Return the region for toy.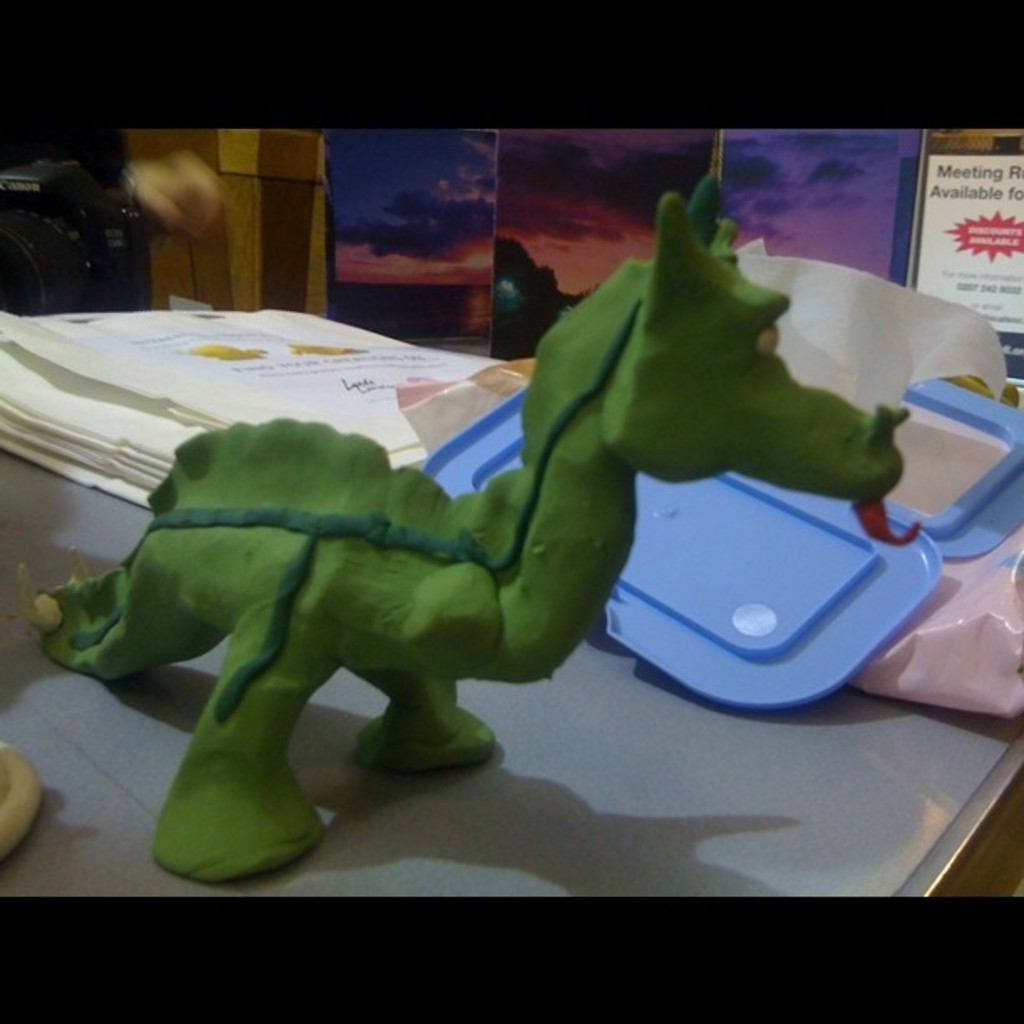
(left=33, top=254, right=895, bottom=852).
